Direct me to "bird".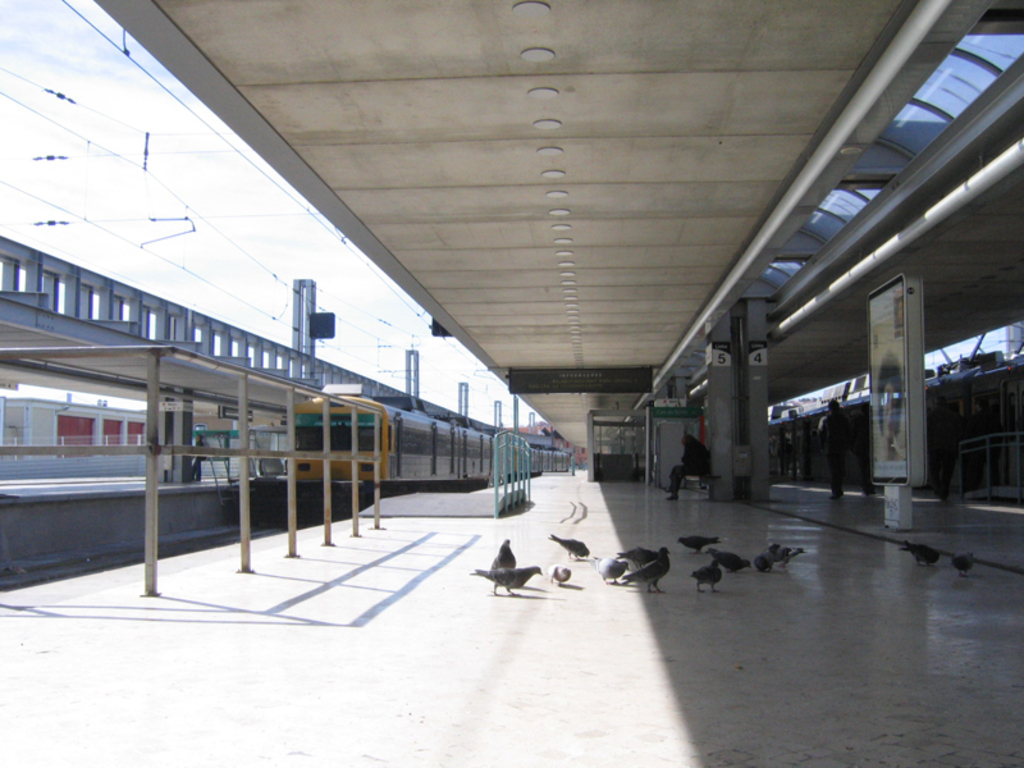
Direction: {"x1": 951, "y1": 550, "x2": 970, "y2": 572}.
